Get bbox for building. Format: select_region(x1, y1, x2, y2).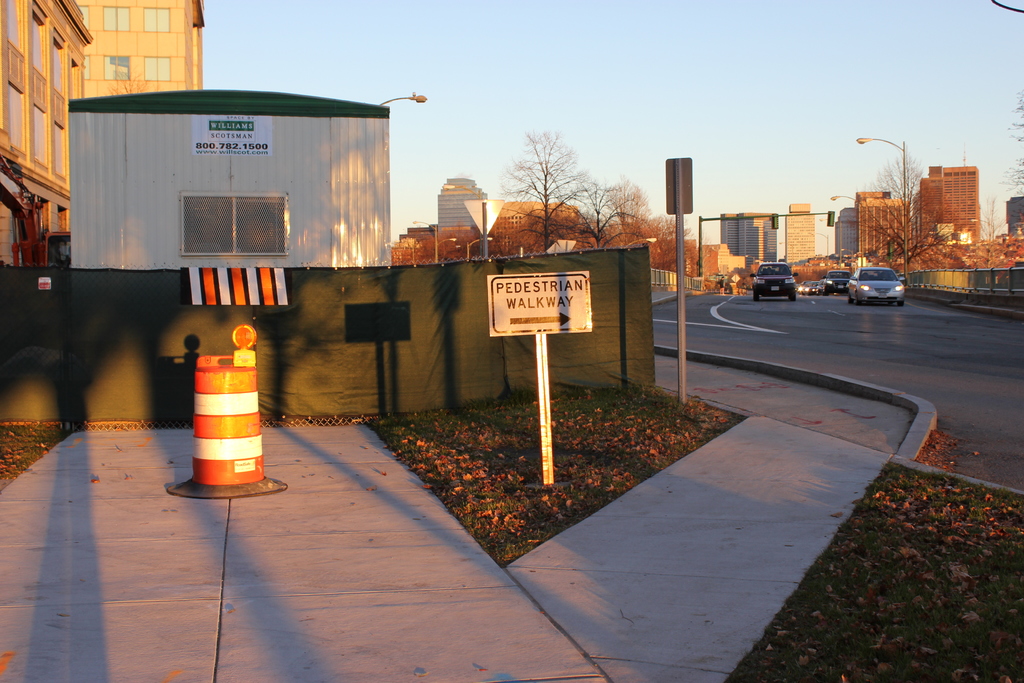
select_region(785, 203, 820, 268).
